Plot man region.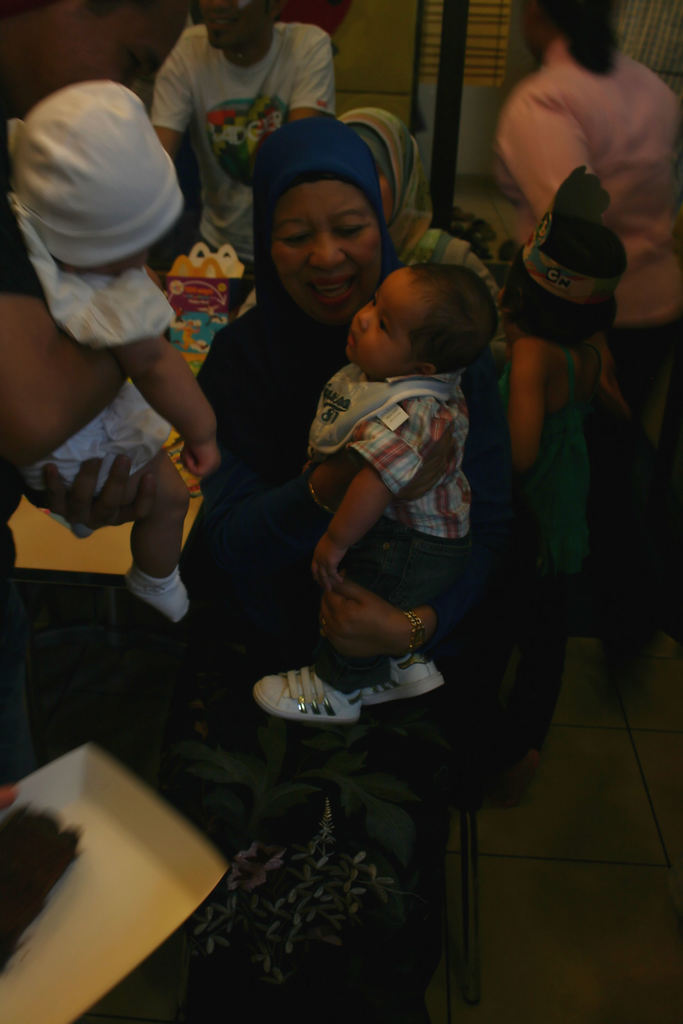
Plotted at select_region(0, 0, 191, 786).
